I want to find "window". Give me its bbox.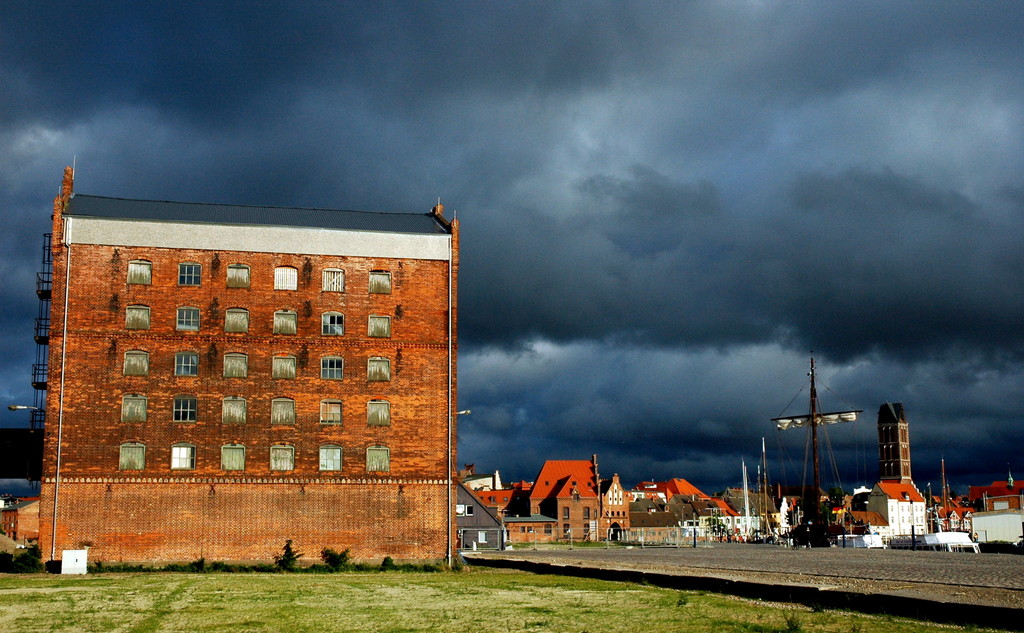
box(316, 448, 343, 471).
